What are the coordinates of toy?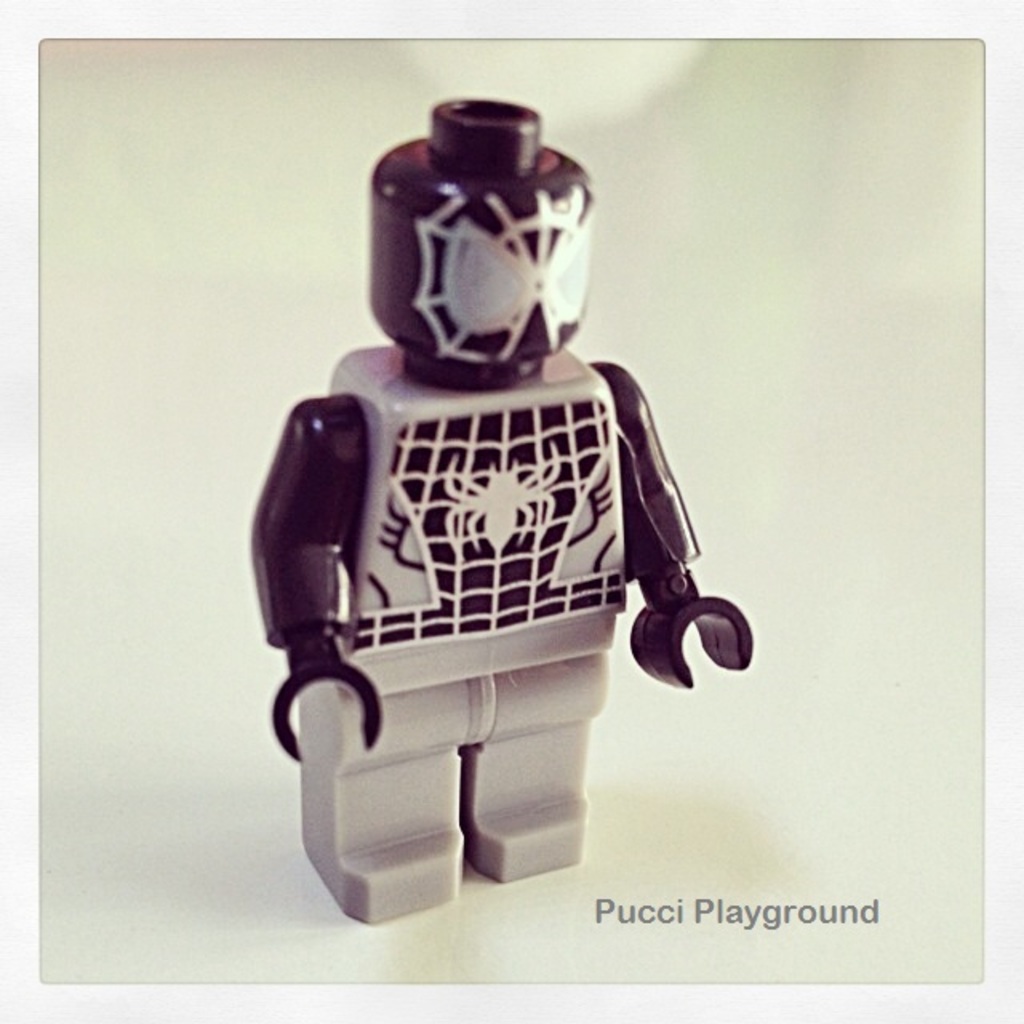
BBox(232, 86, 763, 944).
